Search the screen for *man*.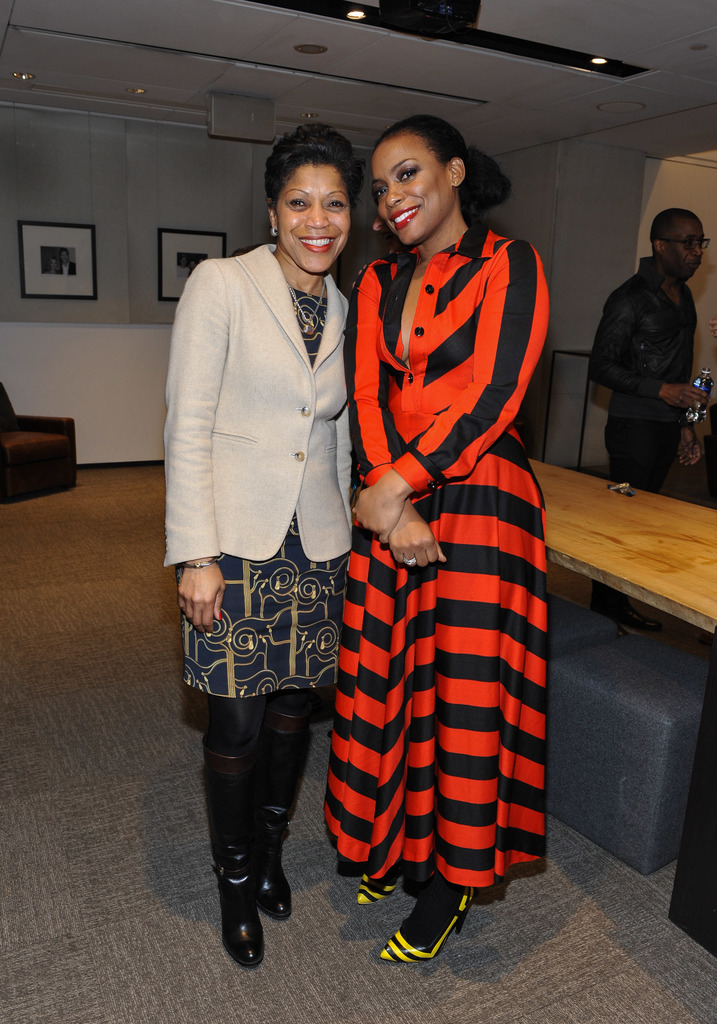
Found at (598, 206, 713, 495).
